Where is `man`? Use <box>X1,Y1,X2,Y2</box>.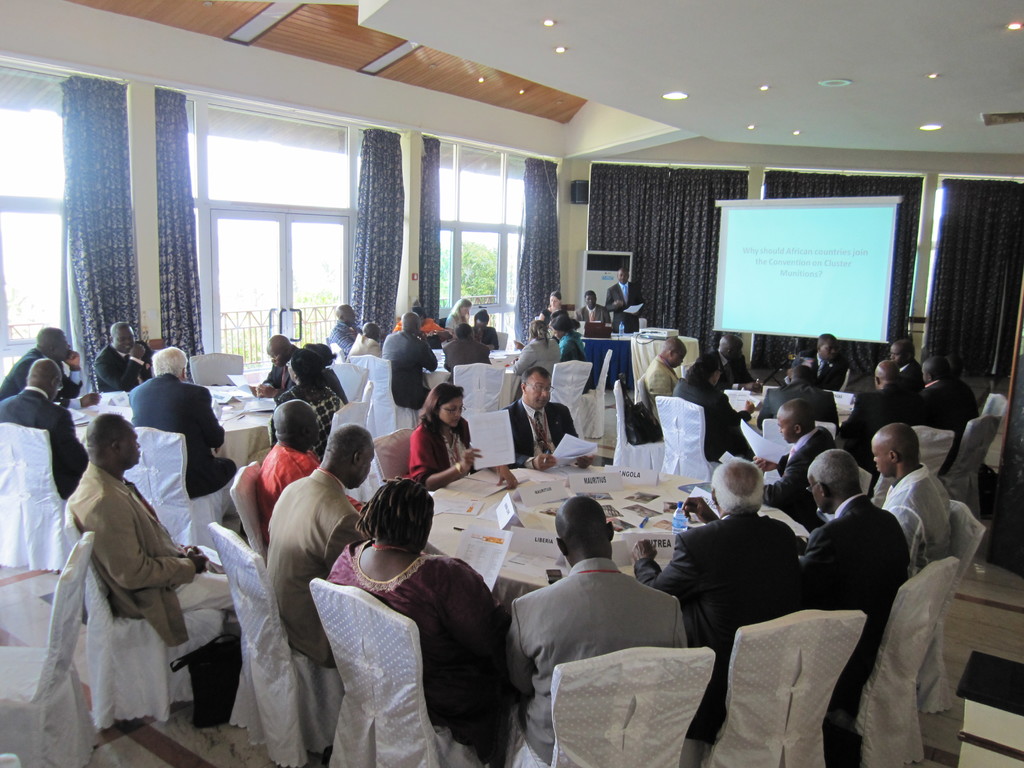
<box>620,454,799,733</box>.
